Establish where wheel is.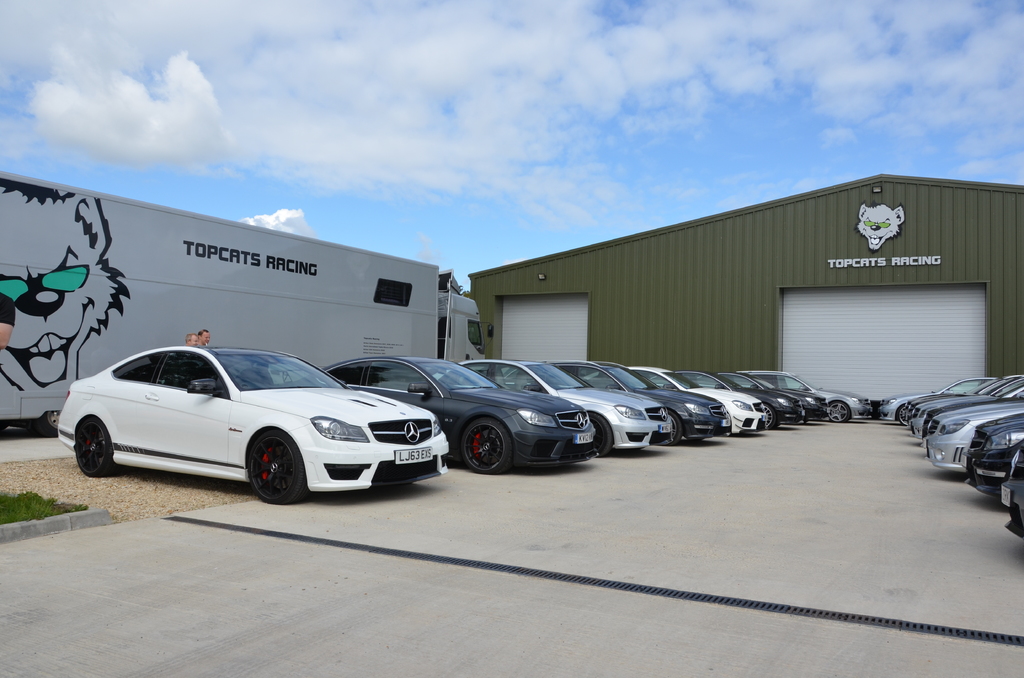
Established at [x1=587, y1=410, x2=614, y2=456].
